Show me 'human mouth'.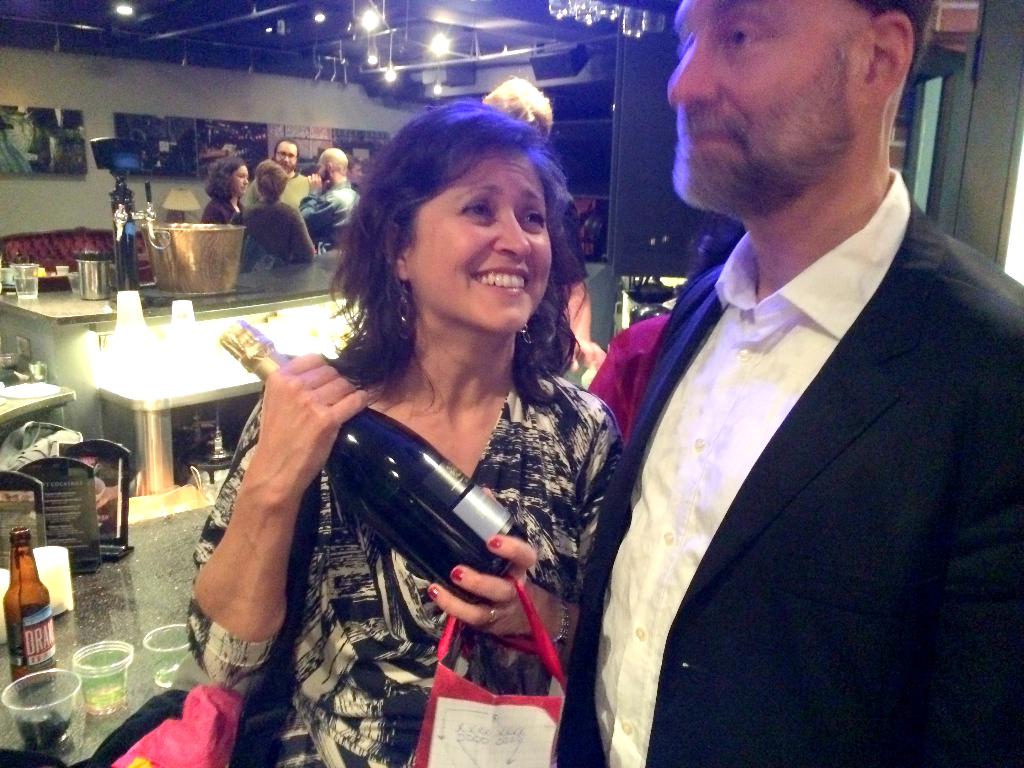
'human mouth' is here: (669,108,742,156).
